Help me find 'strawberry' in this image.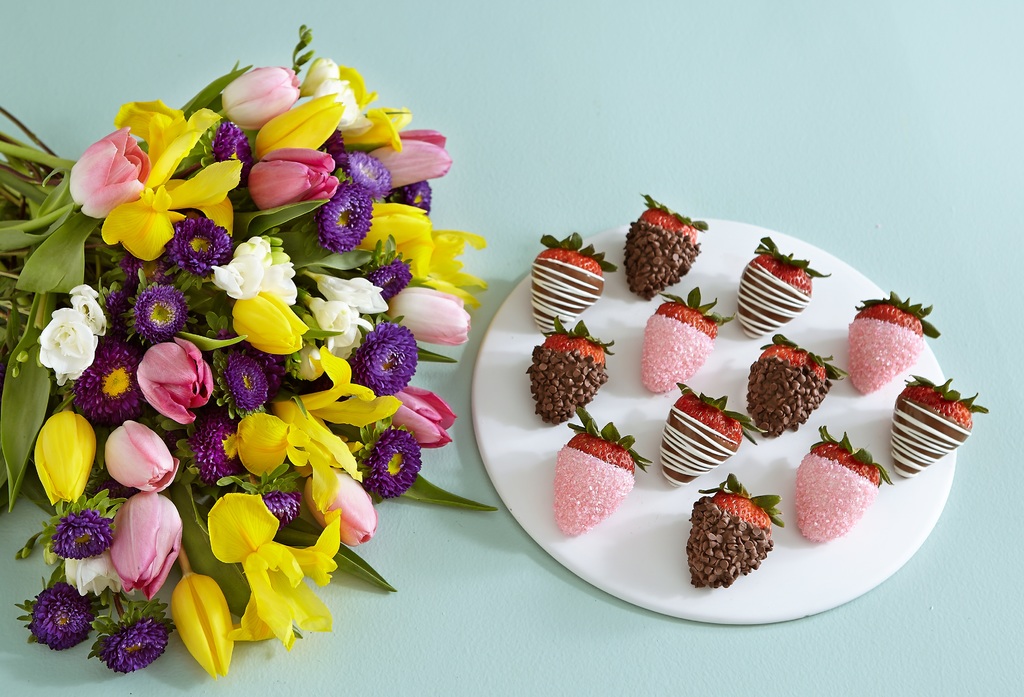
Found it: {"x1": 848, "y1": 291, "x2": 942, "y2": 392}.
